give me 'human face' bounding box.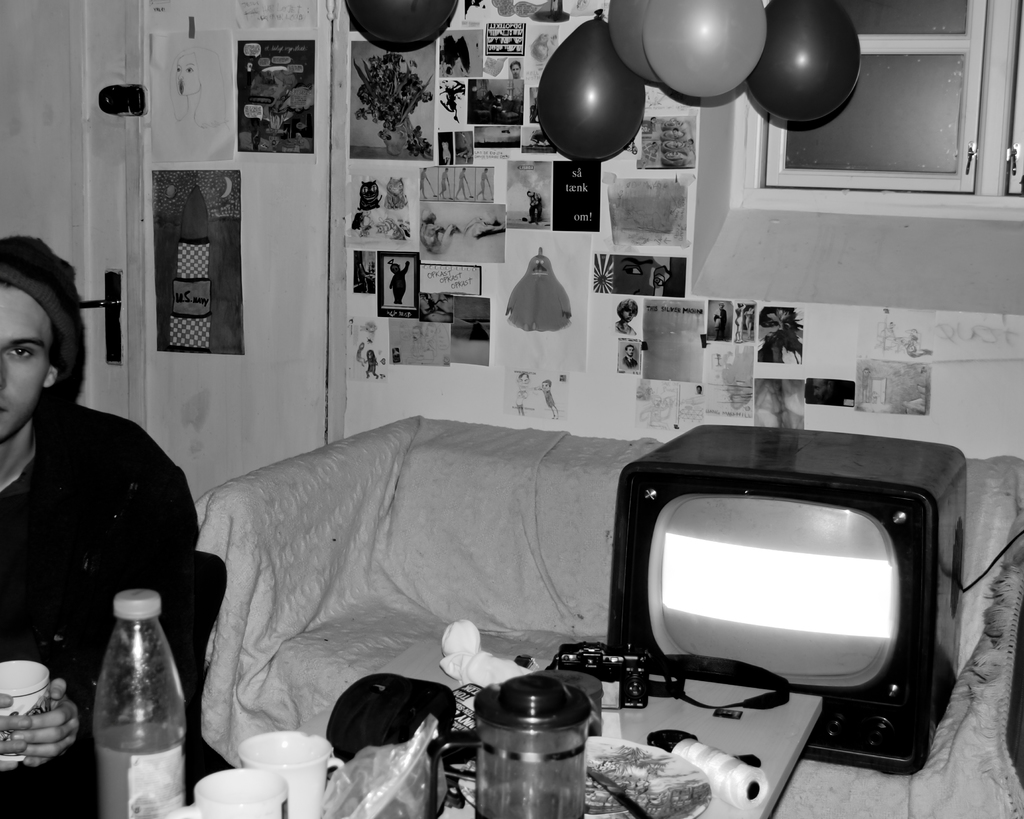
(0, 283, 54, 443).
